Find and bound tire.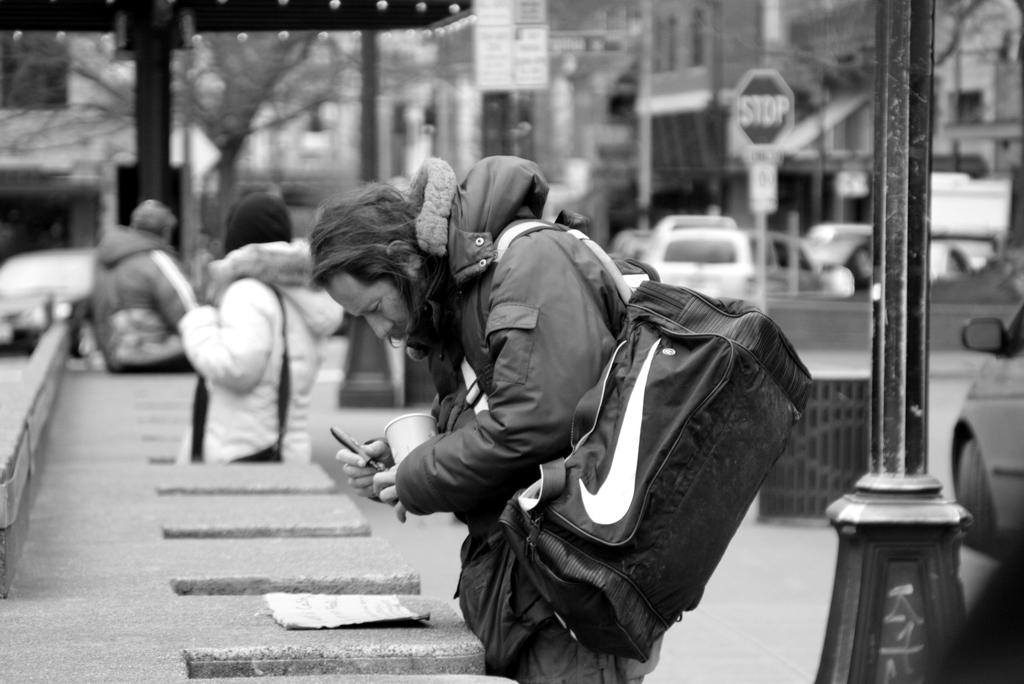
Bound: bbox(956, 437, 994, 548).
